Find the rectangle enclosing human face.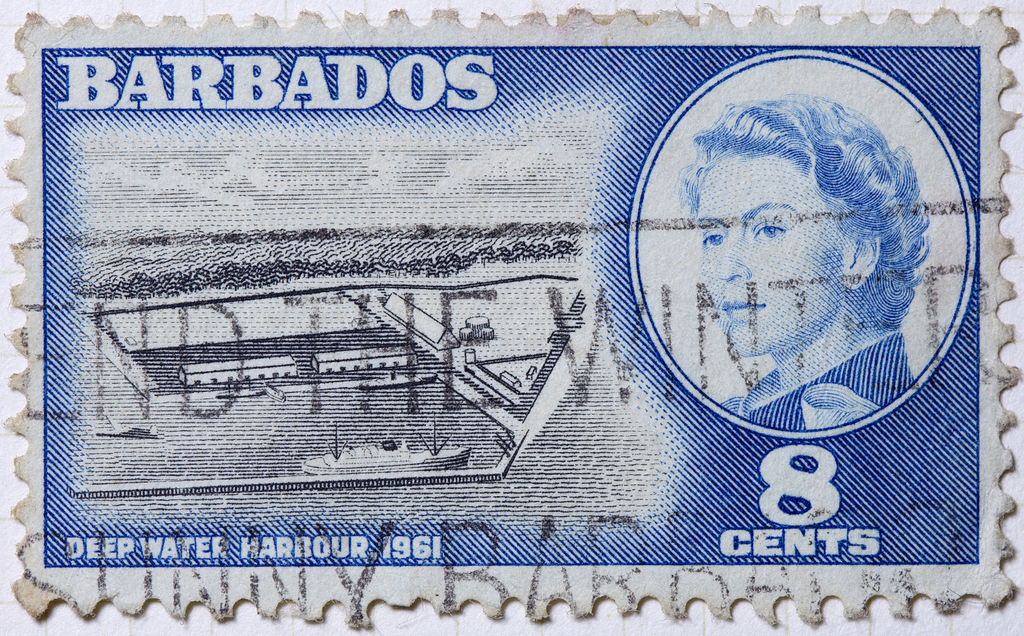
pyautogui.locateOnScreen(695, 151, 855, 361).
